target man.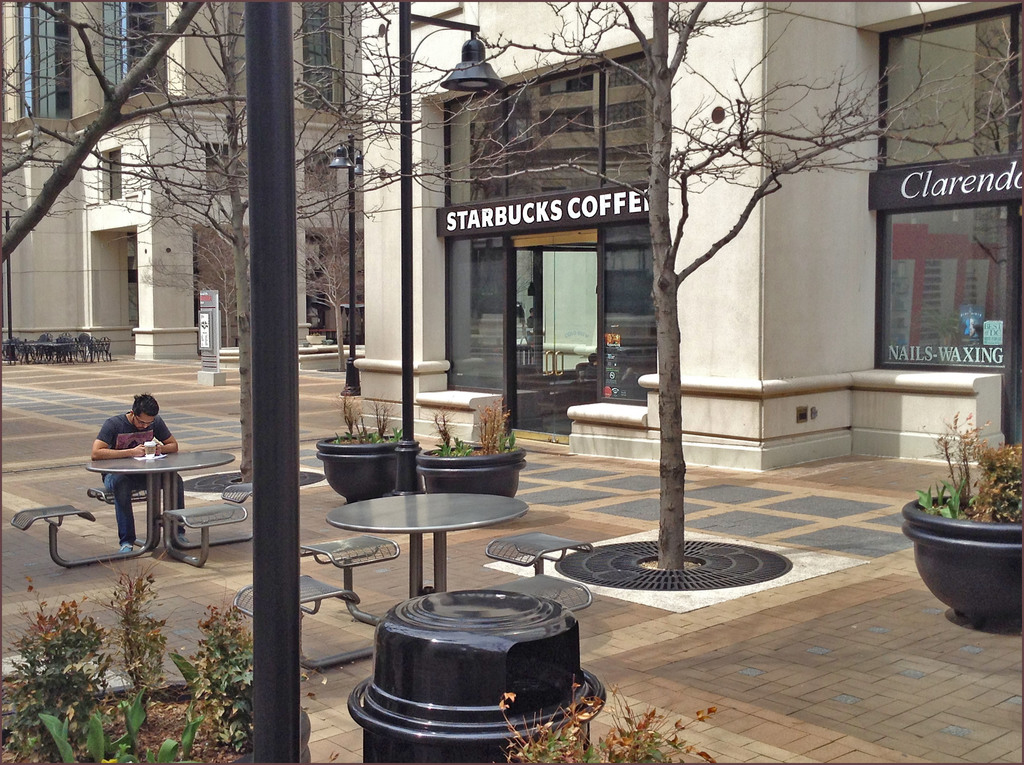
Target region: <box>84,387,187,544</box>.
